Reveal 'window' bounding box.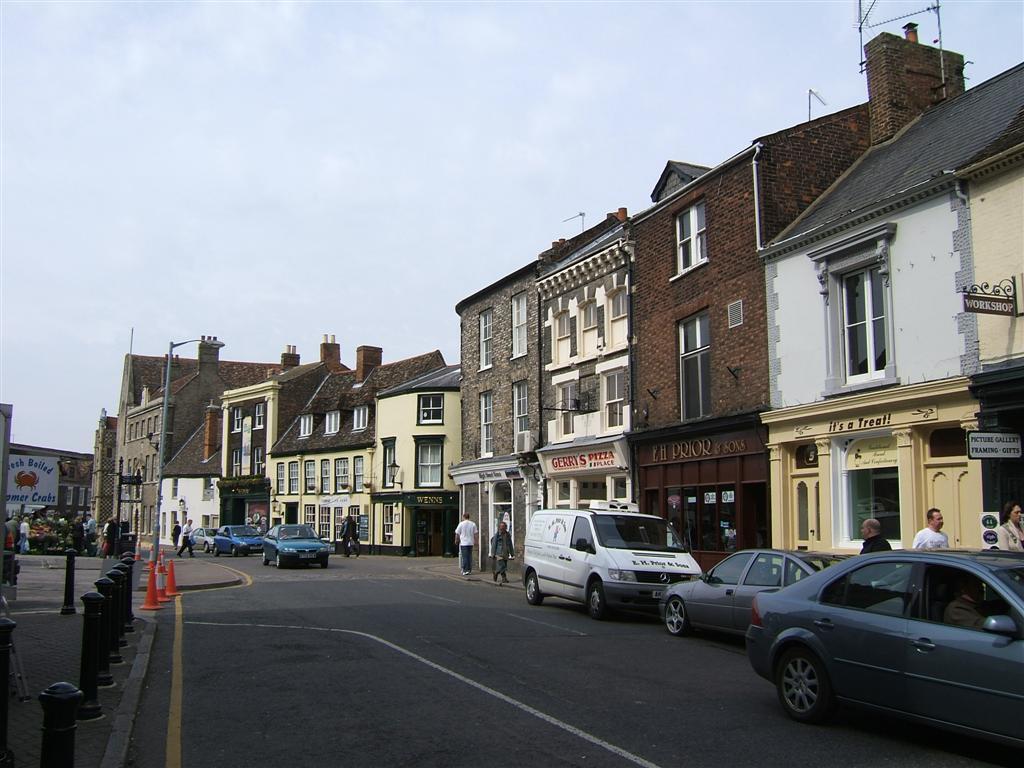
Revealed: <region>834, 248, 922, 389</region>.
